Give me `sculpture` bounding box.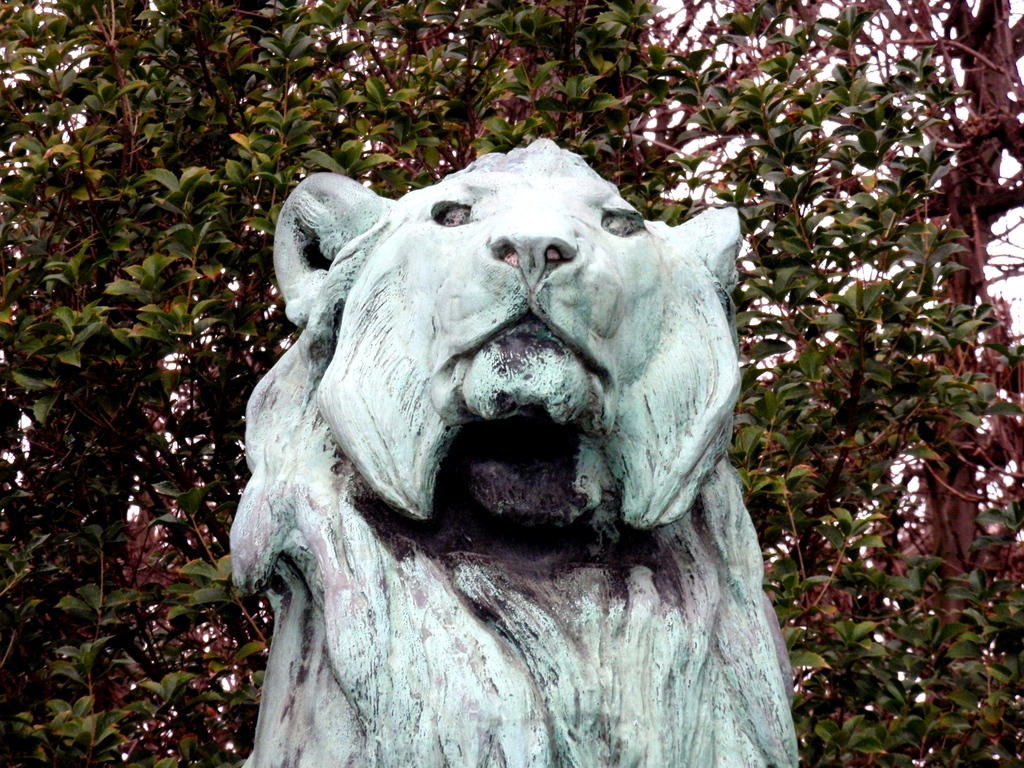
262 144 787 614.
